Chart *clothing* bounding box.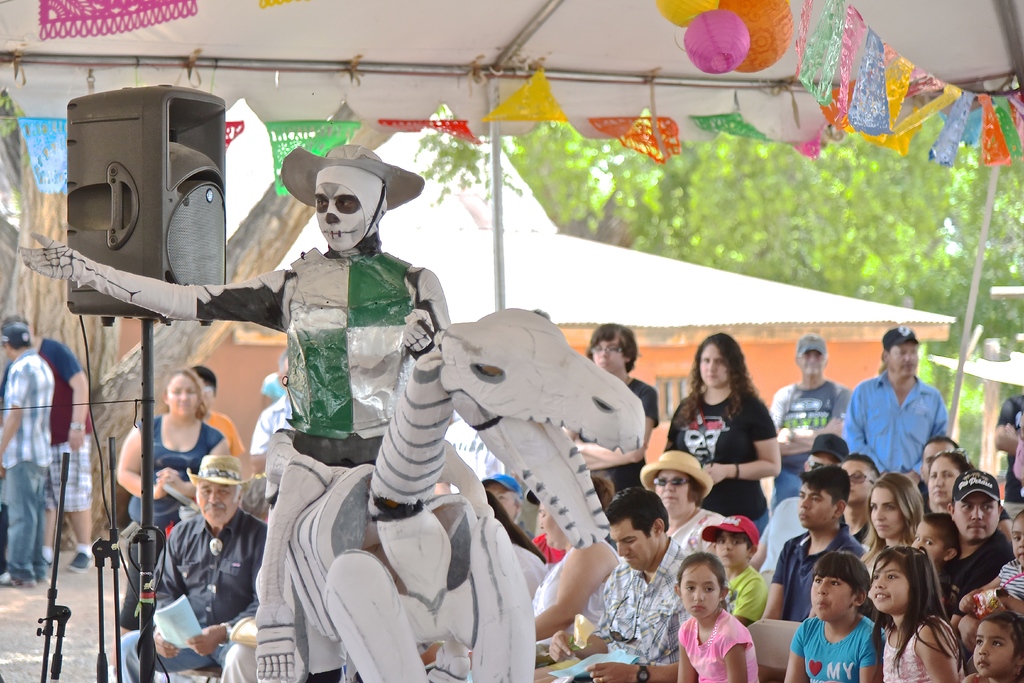
Charted: 788, 605, 880, 682.
